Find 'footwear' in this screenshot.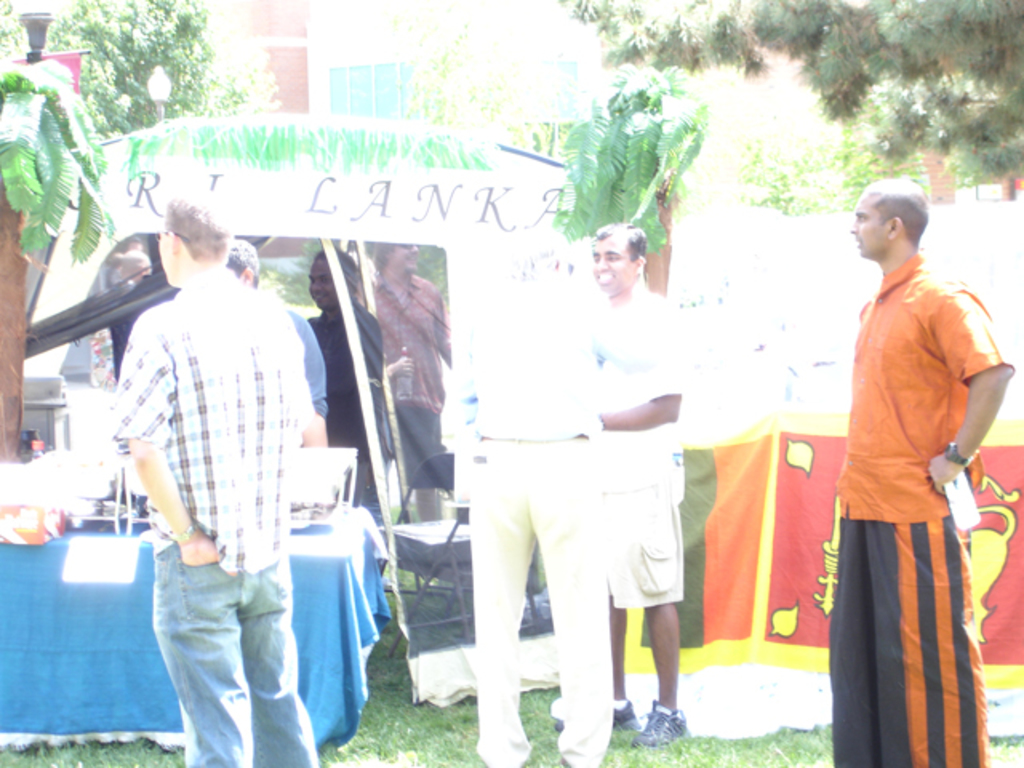
The bounding box for 'footwear' is (630,702,688,750).
